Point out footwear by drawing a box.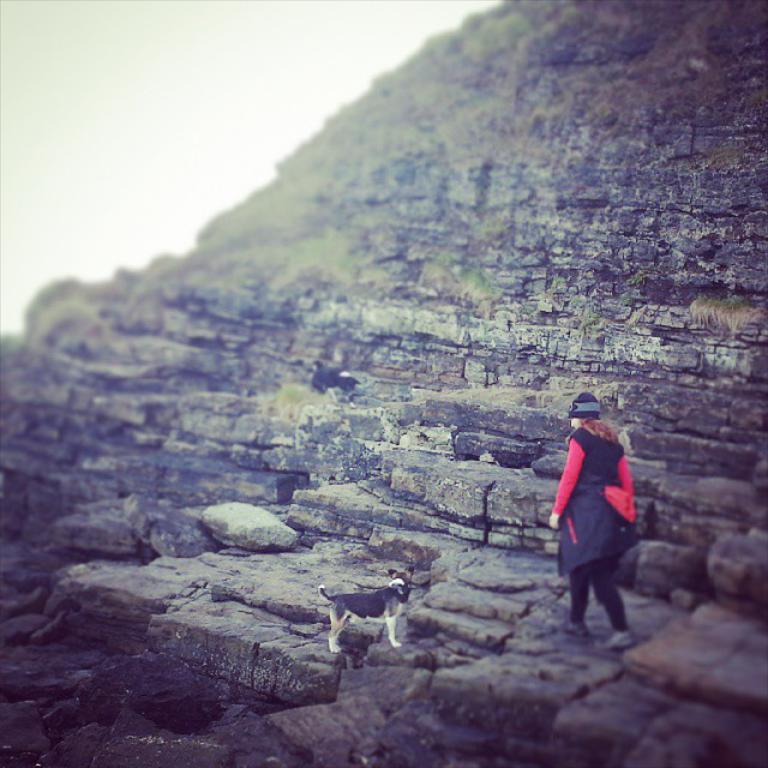
560:623:587:643.
